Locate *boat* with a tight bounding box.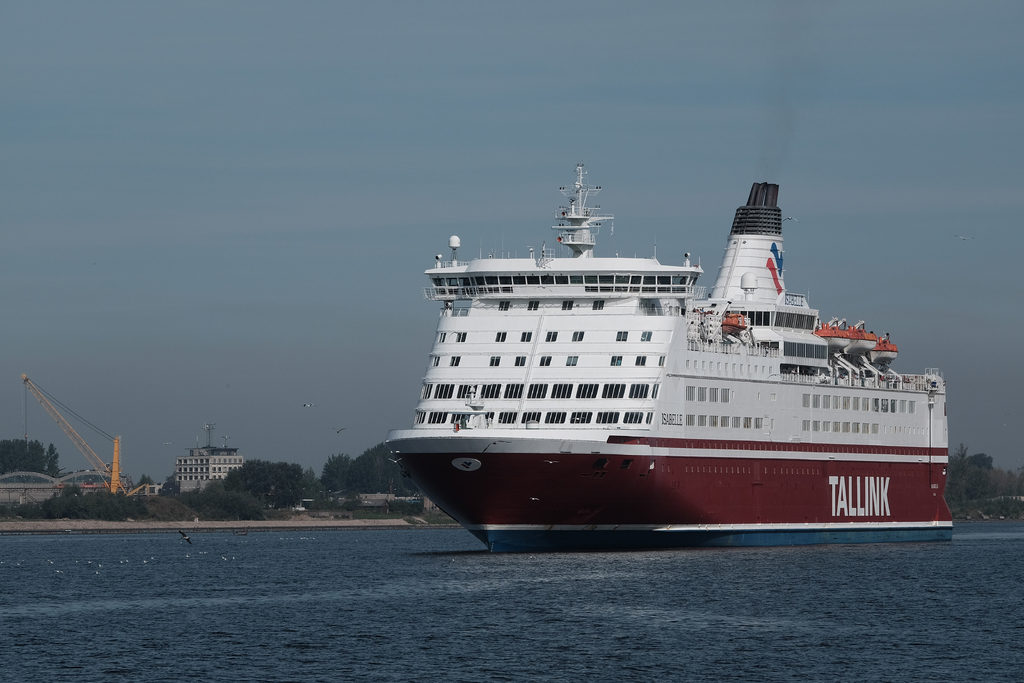
x1=391, y1=126, x2=935, y2=536.
